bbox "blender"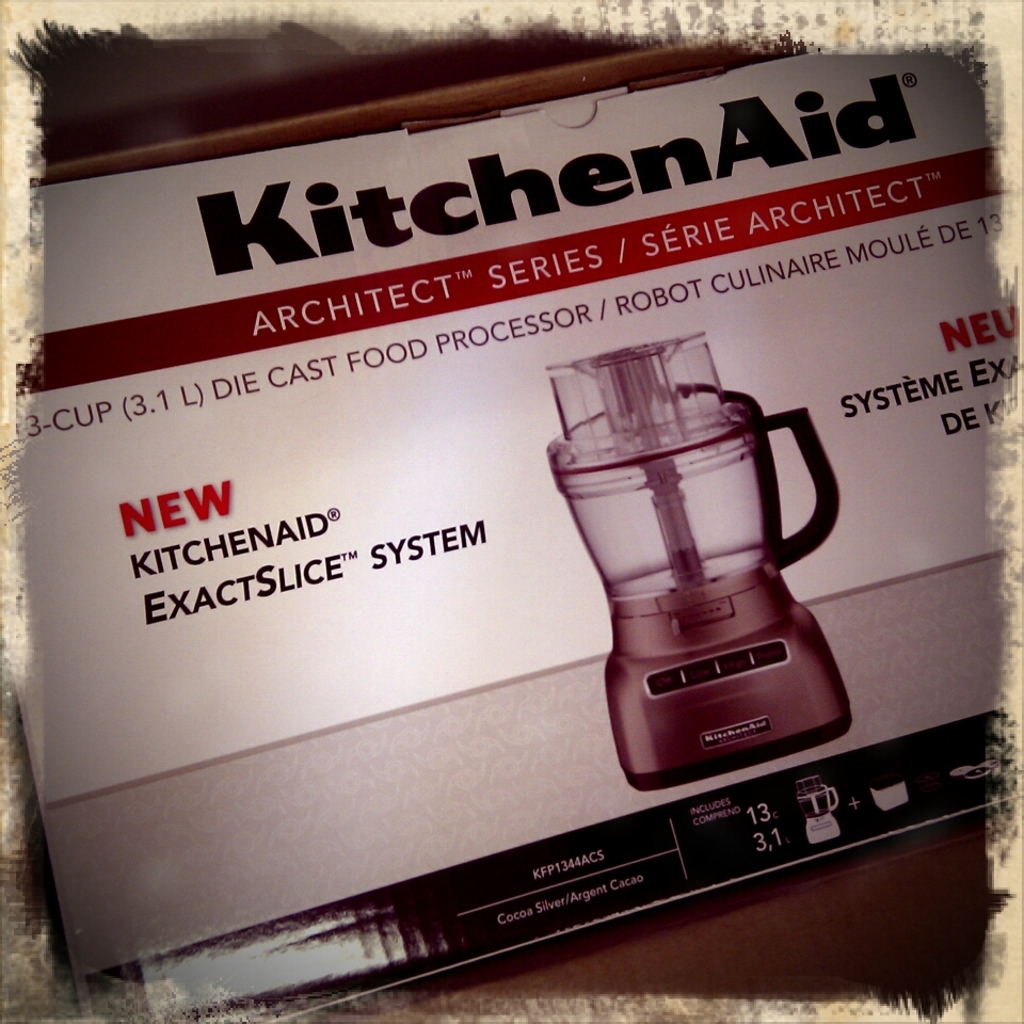
[left=542, top=329, right=857, bottom=791]
